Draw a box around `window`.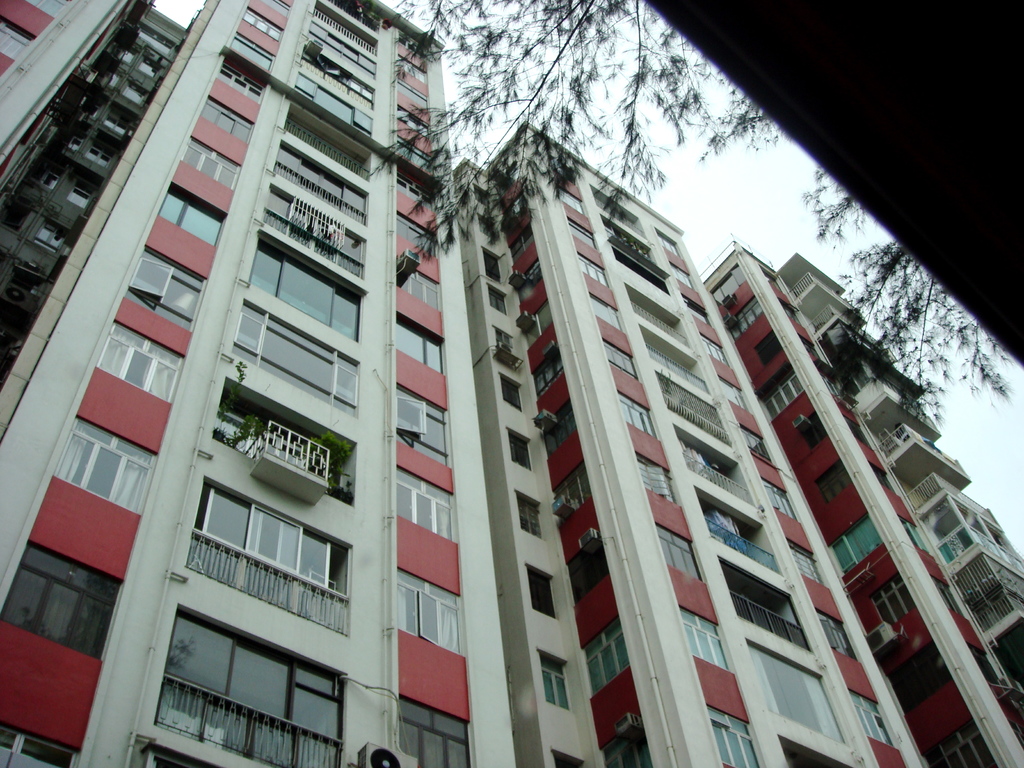
[392, 175, 444, 236].
